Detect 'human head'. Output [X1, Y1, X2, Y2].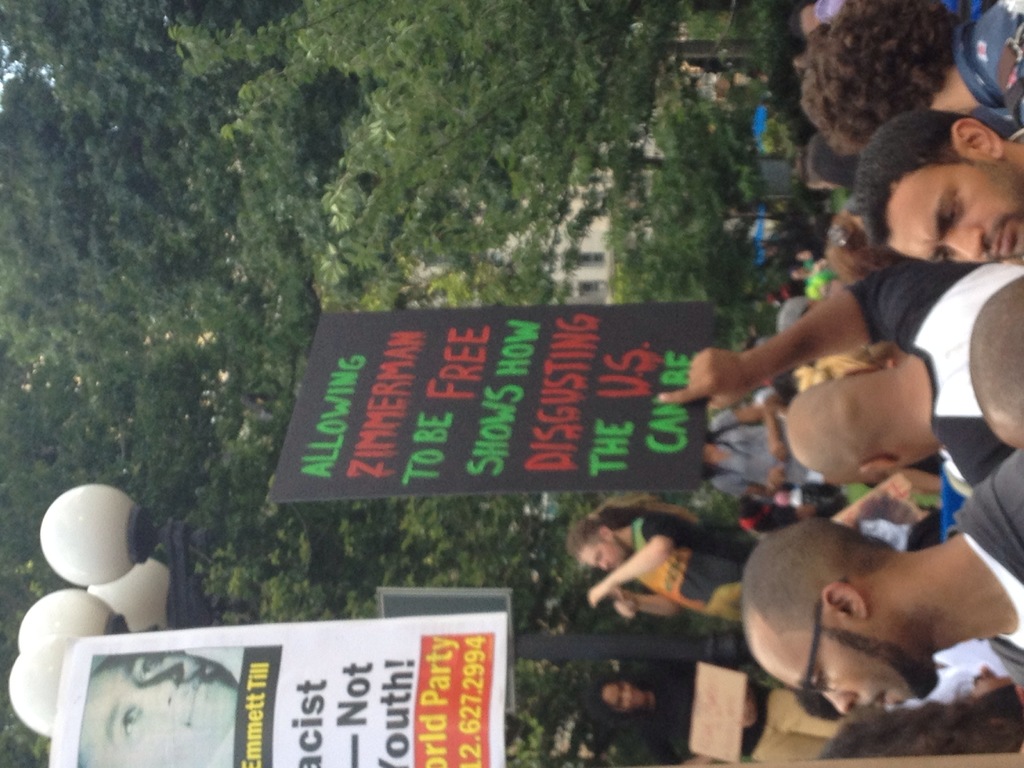
[787, 268, 810, 287].
